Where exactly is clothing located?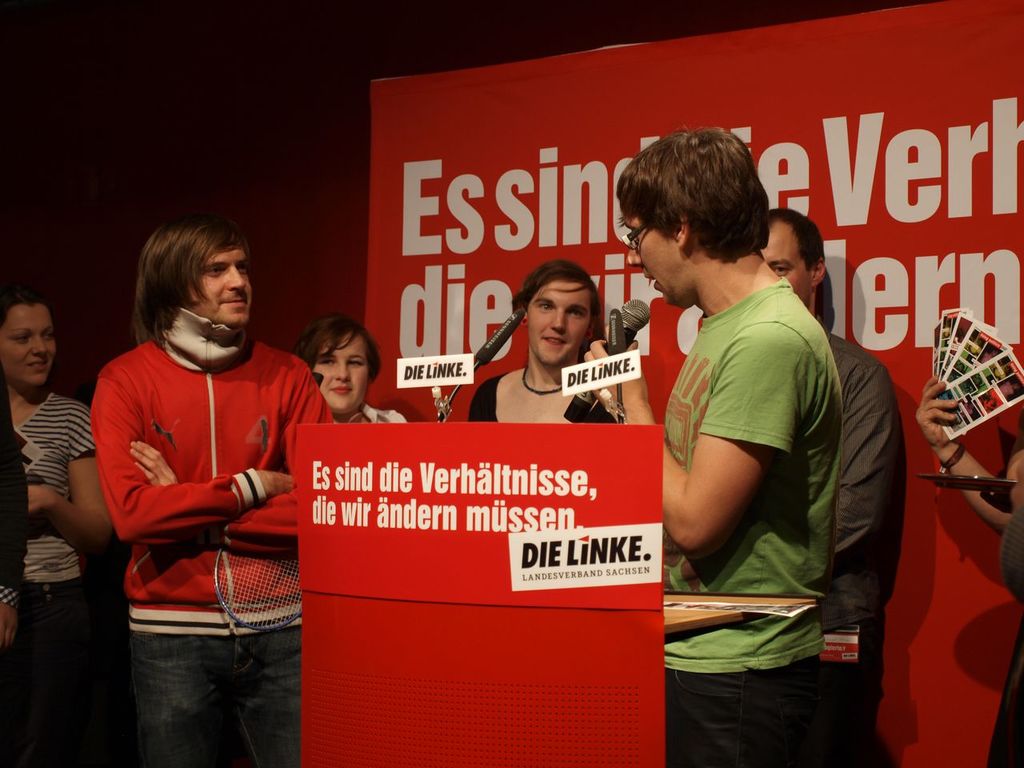
Its bounding box is <bbox>833, 334, 901, 767</bbox>.
